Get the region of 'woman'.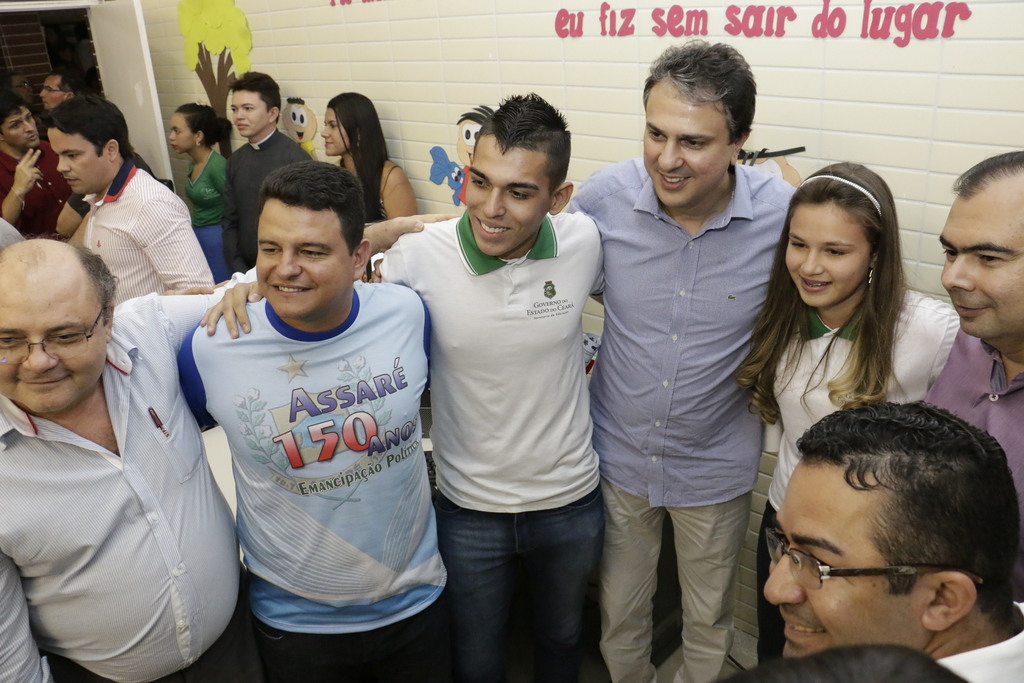
crop(737, 202, 974, 627).
